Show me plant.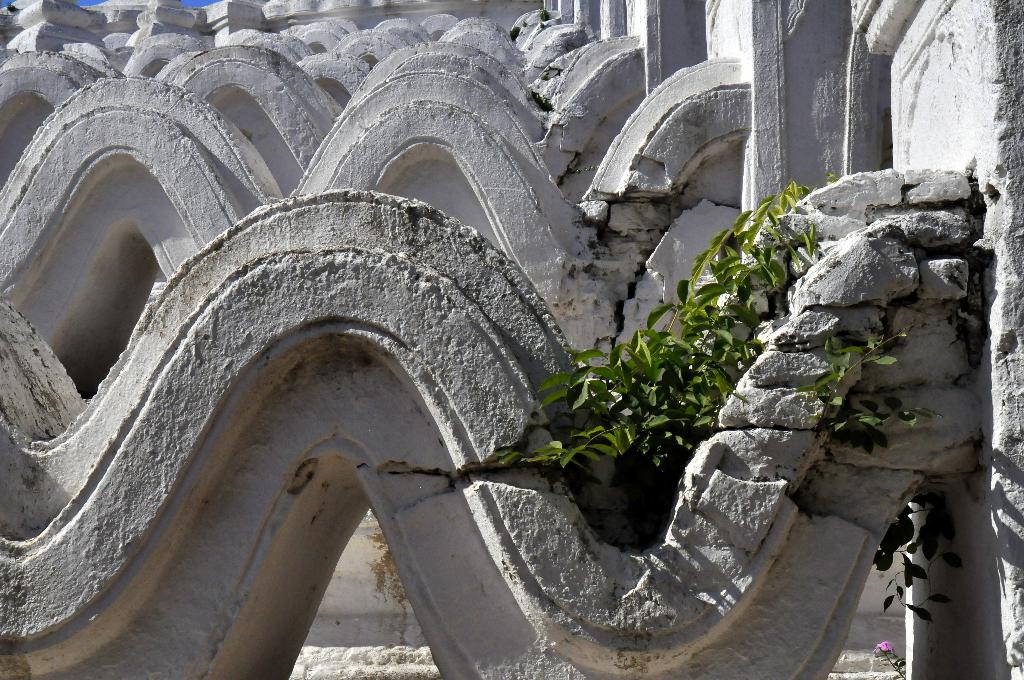
plant is here: left=522, top=156, right=934, bottom=533.
